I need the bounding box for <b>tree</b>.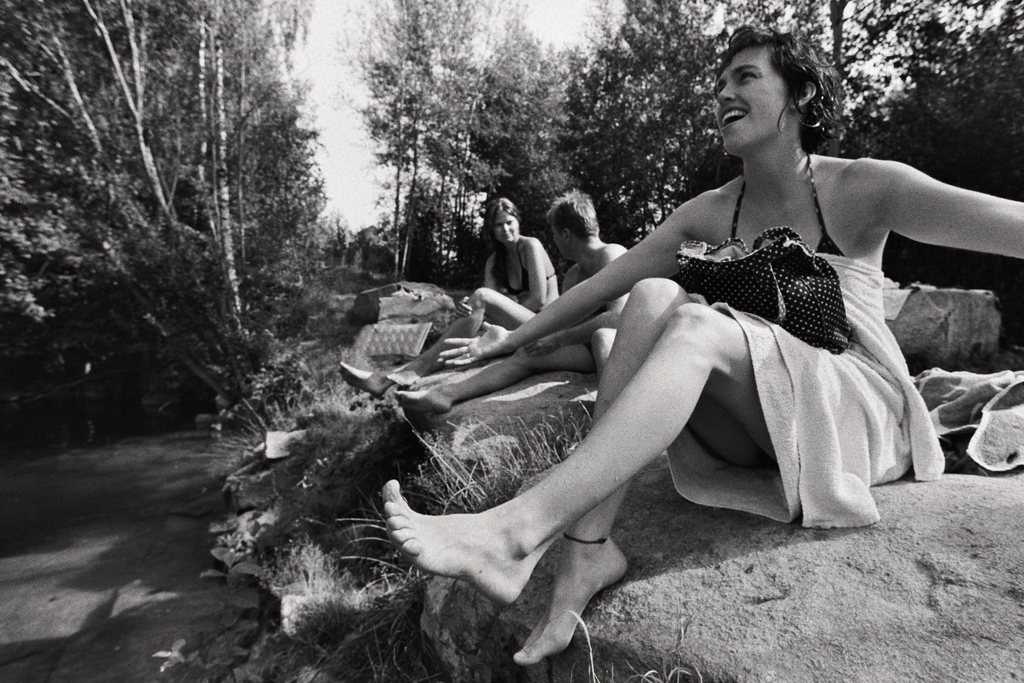
Here it is: 333,209,354,271.
